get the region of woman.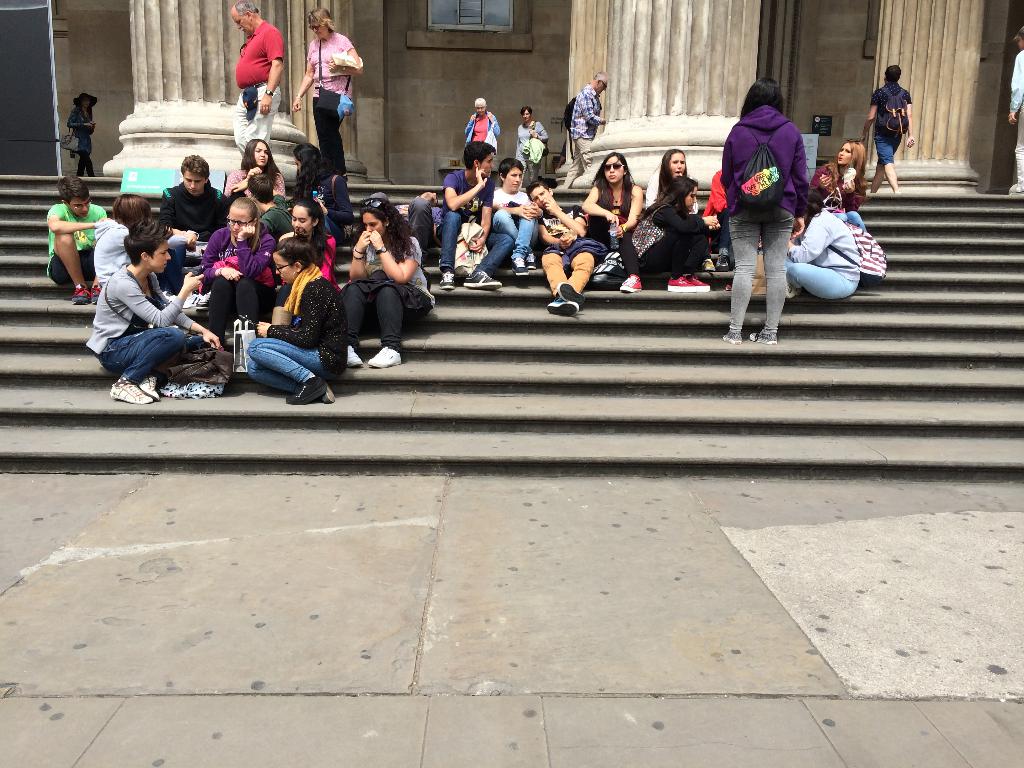
225:141:285:214.
